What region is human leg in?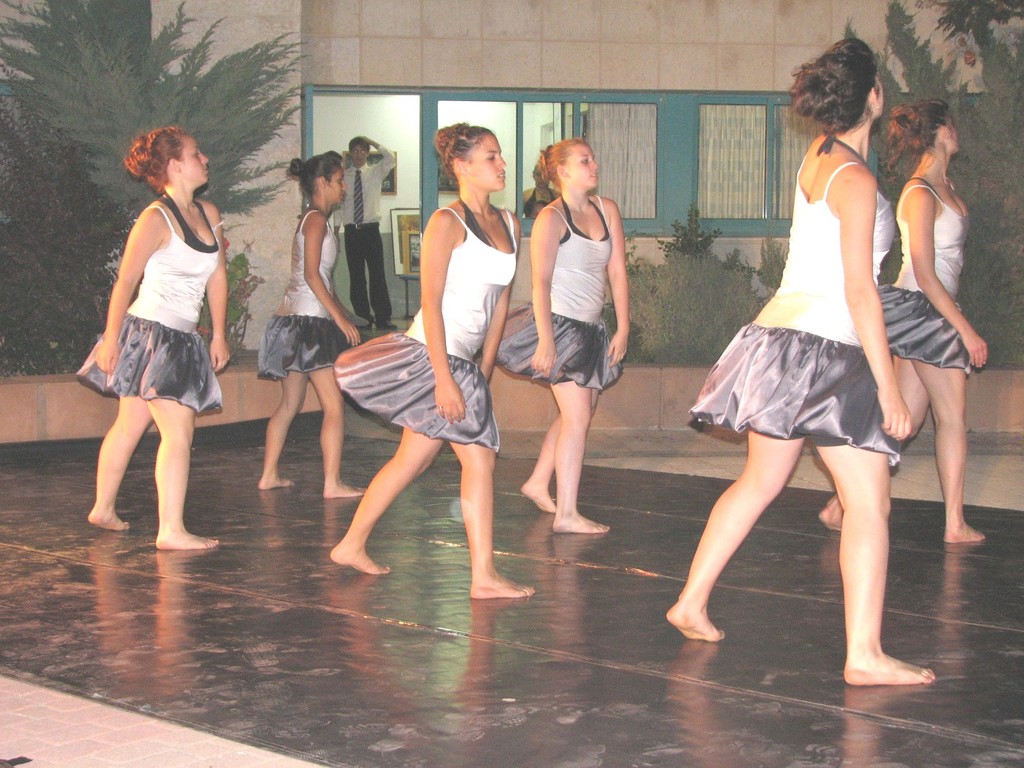
{"left": 547, "top": 309, "right": 605, "bottom": 540}.
